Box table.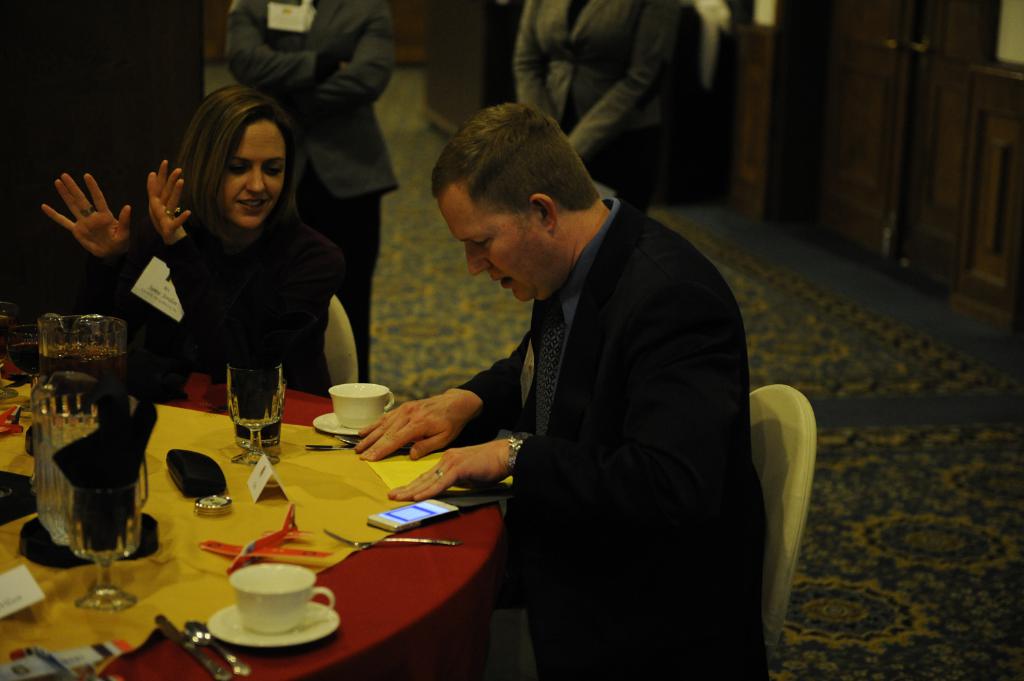
left=28, top=383, right=528, bottom=676.
